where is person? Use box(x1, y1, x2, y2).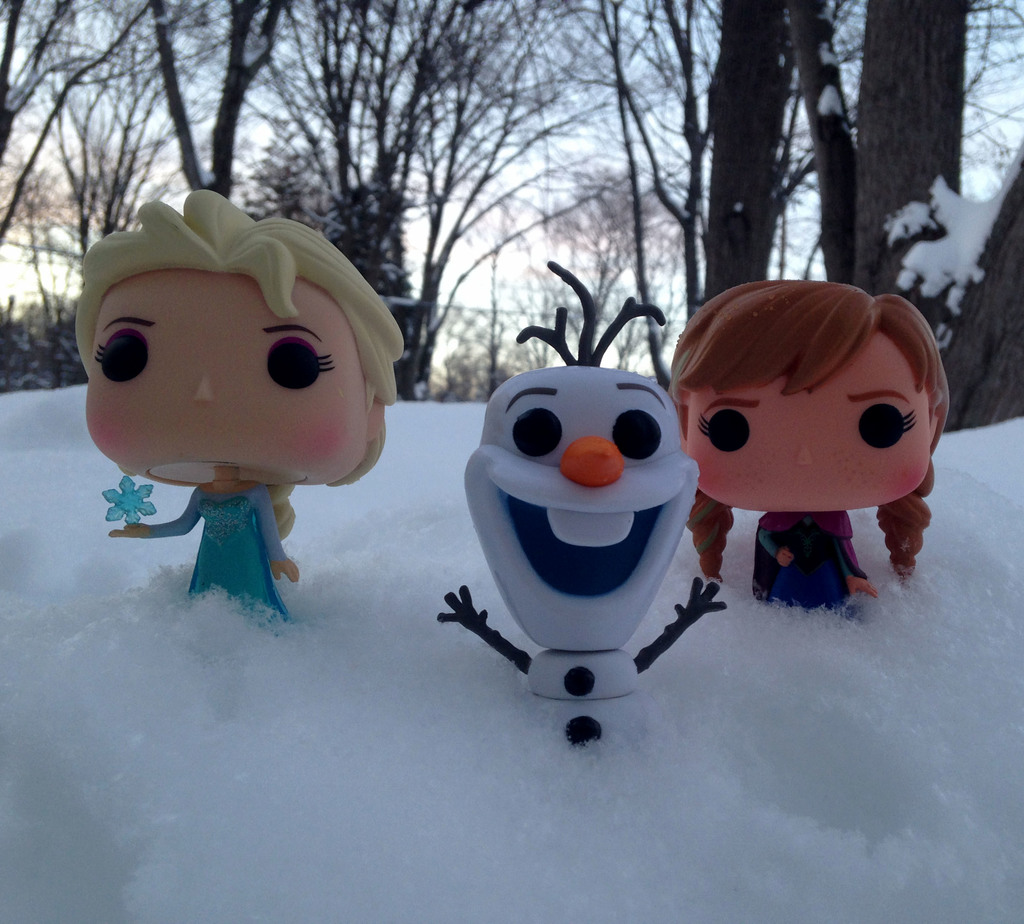
box(434, 256, 726, 764).
